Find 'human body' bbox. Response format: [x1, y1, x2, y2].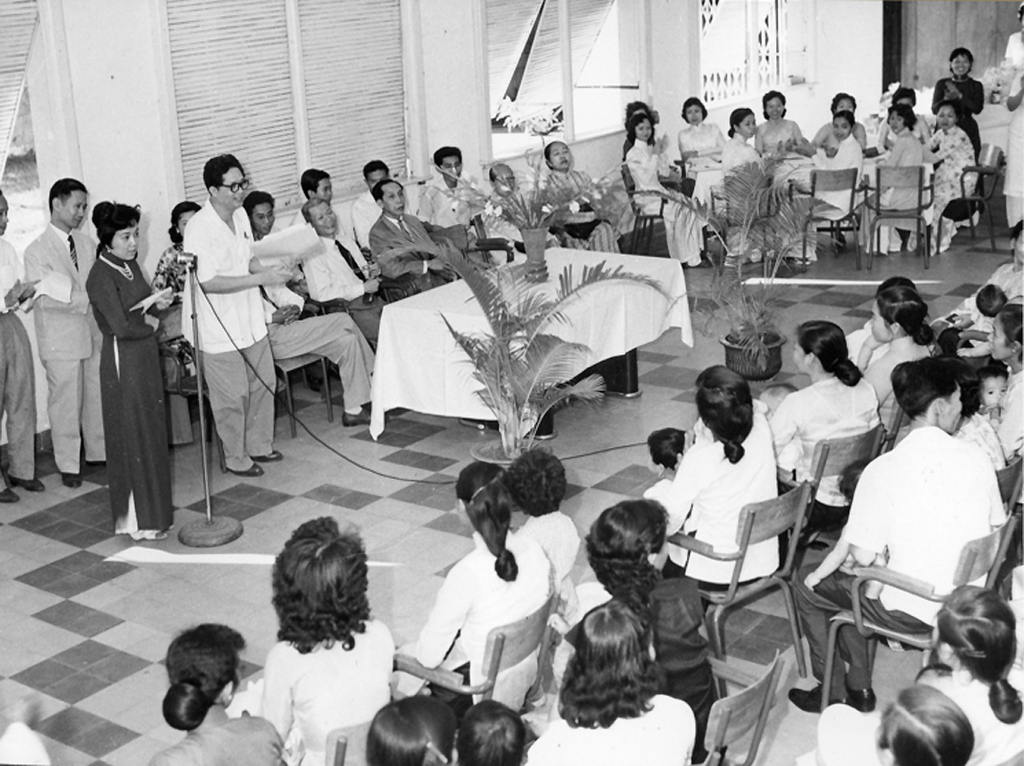
[927, 584, 1023, 737].
